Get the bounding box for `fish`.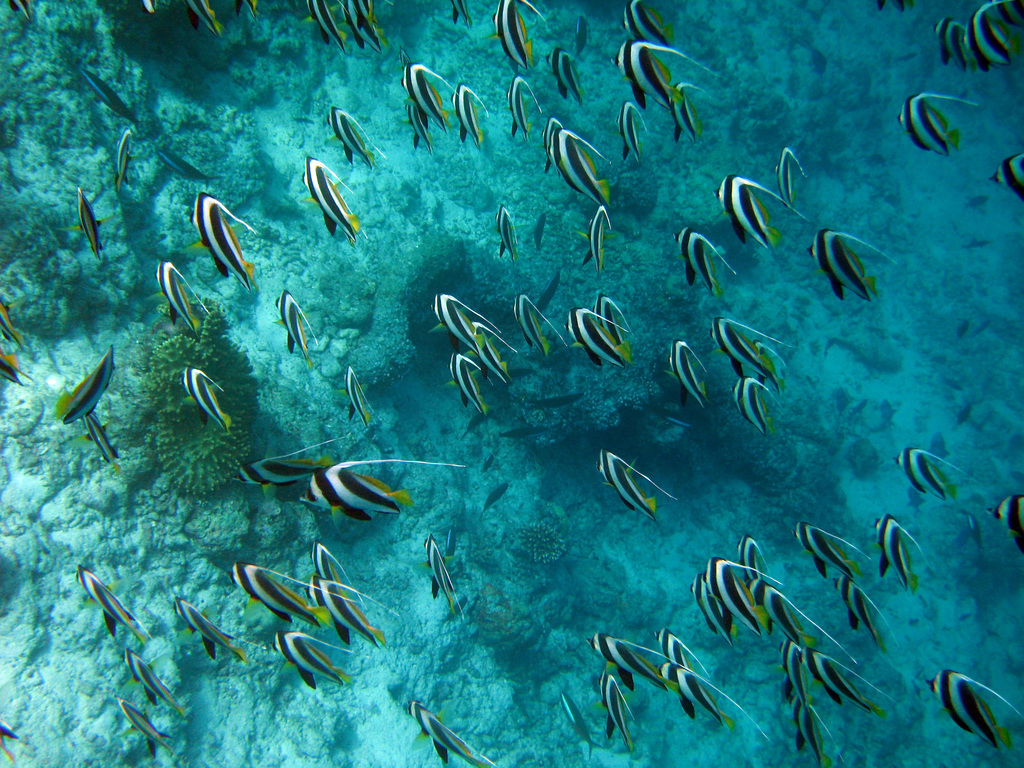
bbox=(668, 663, 768, 741).
